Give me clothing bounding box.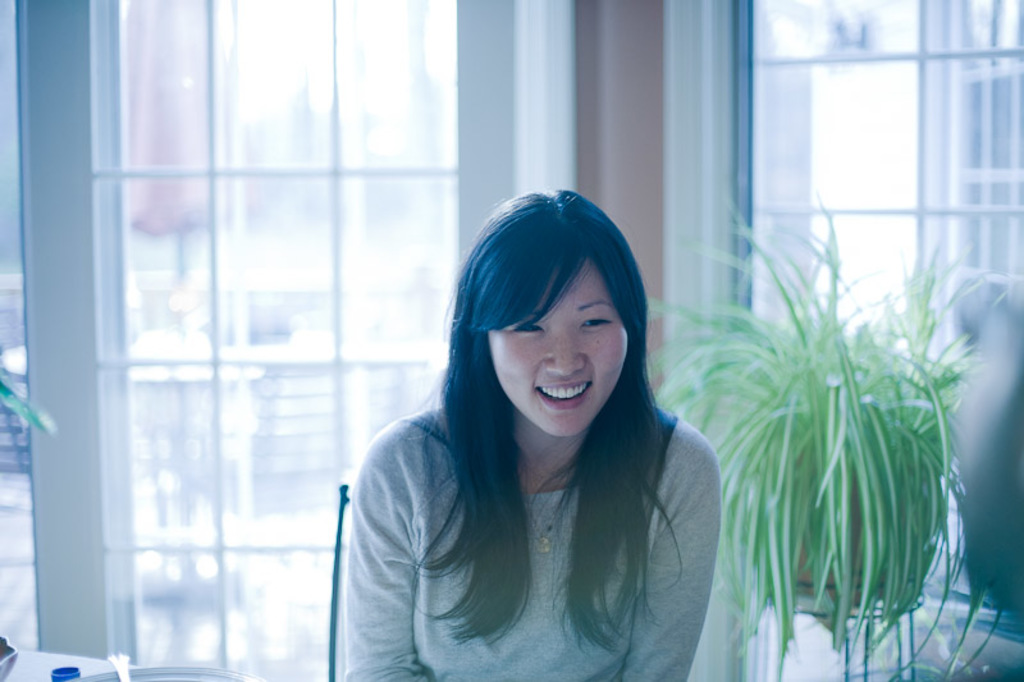
select_region(323, 310, 754, 672).
